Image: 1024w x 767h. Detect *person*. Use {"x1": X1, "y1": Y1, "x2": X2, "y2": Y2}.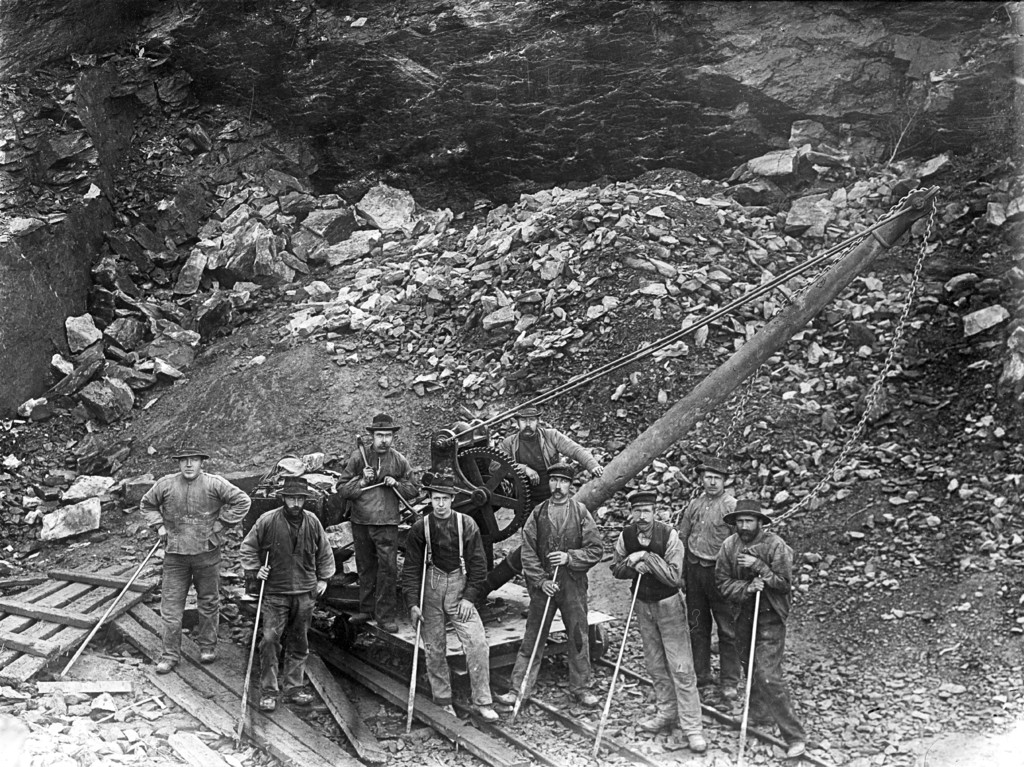
{"x1": 244, "y1": 484, "x2": 333, "y2": 711}.
